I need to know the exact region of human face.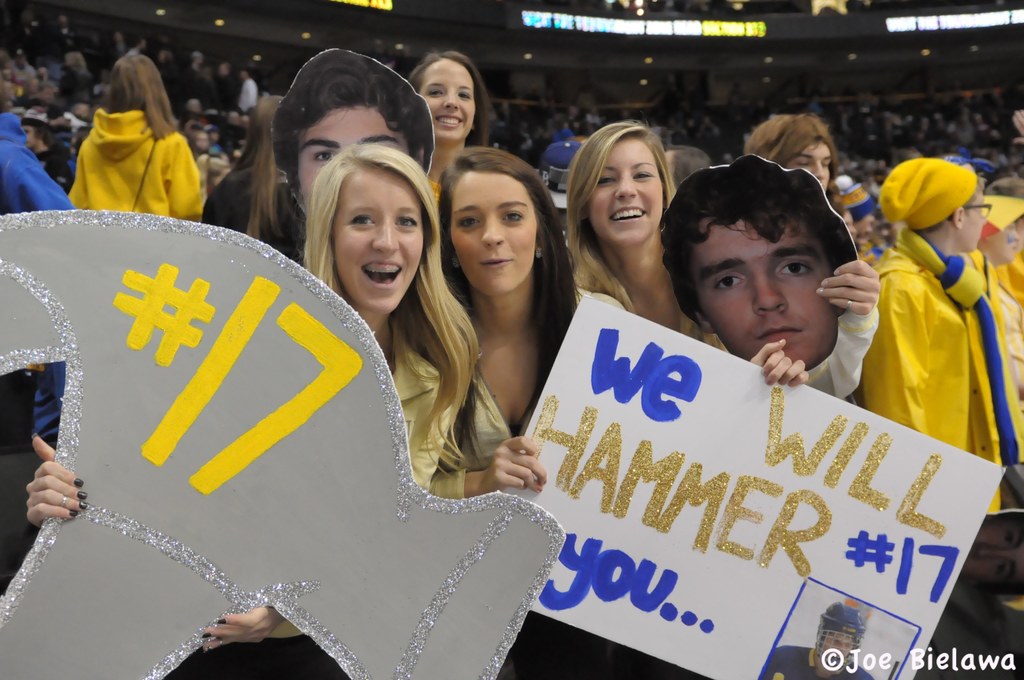
Region: (449,172,540,295).
